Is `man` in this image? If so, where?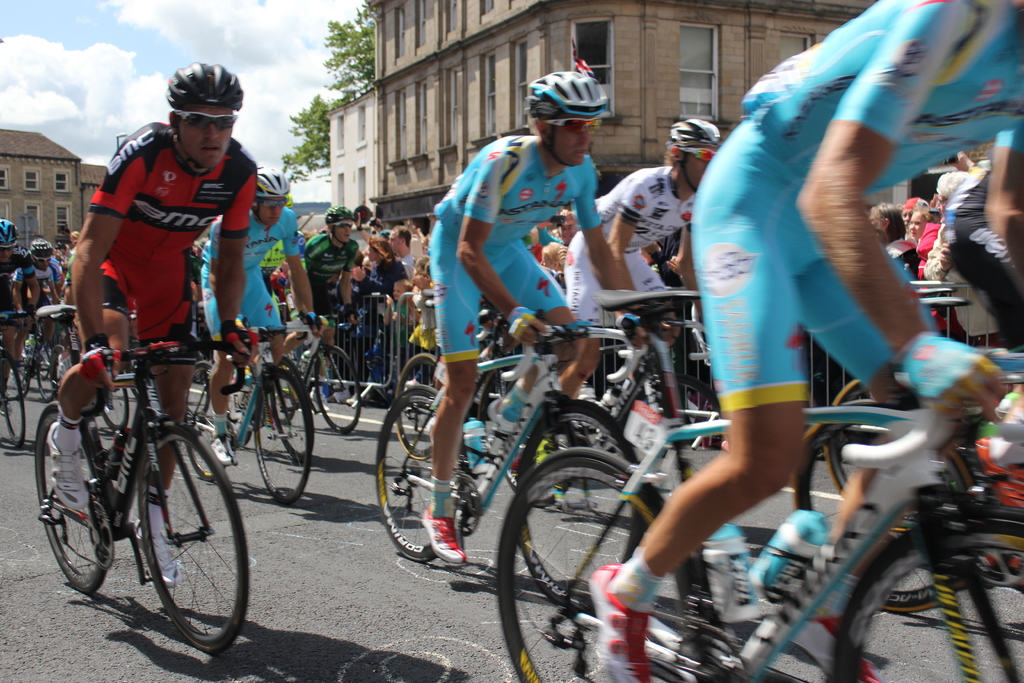
Yes, at region(200, 165, 332, 469).
